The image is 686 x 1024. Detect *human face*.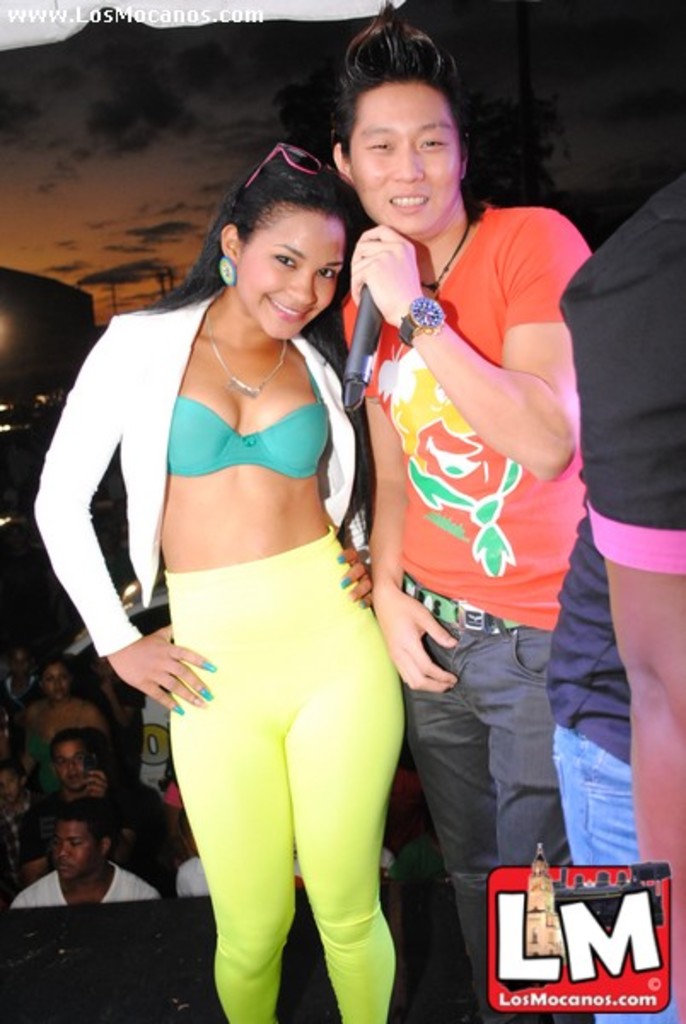
Detection: bbox(341, 79, 466, 225).
